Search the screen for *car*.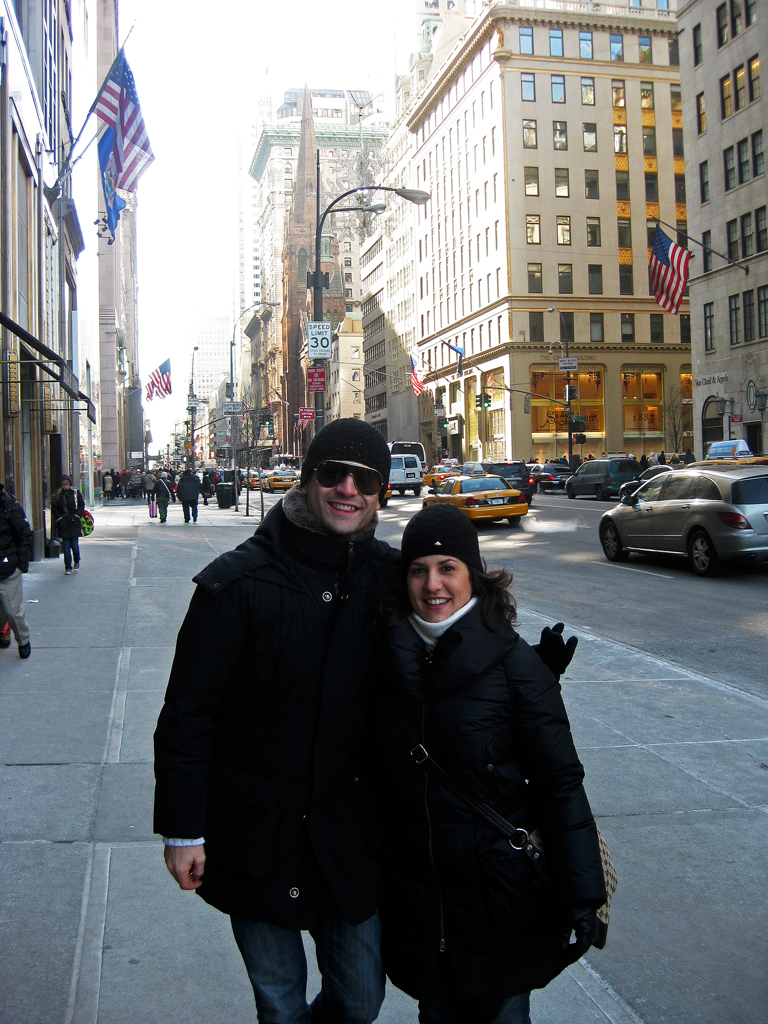
Found at box(415, 474, 531, 543).
